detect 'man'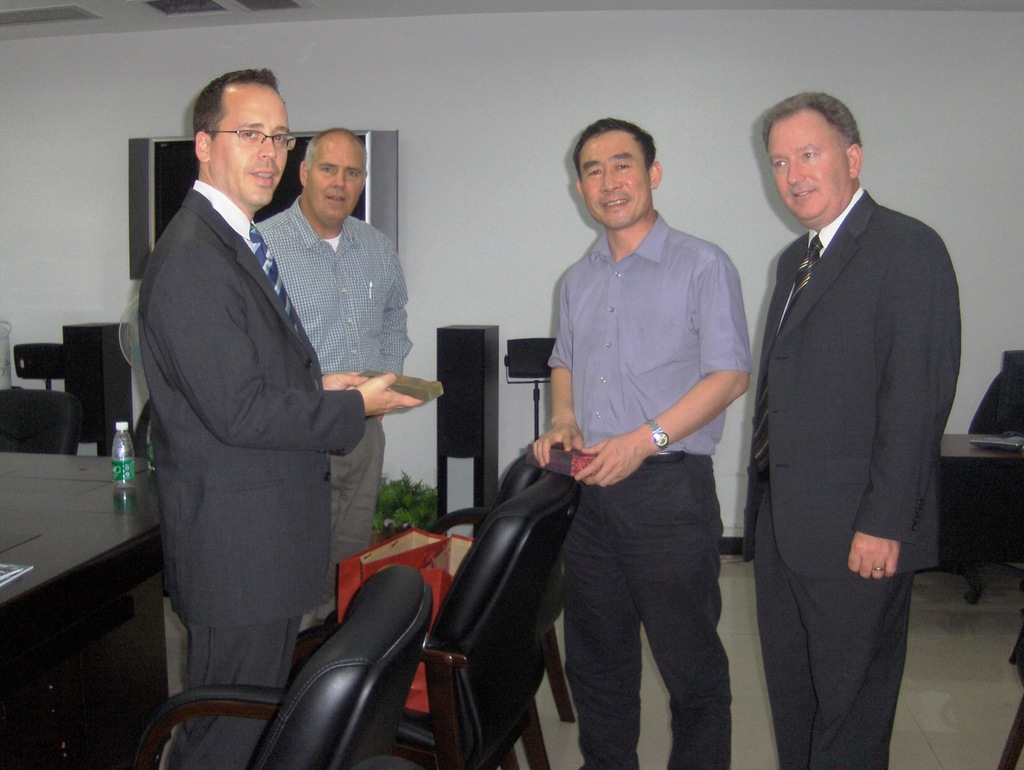
x1=533 y1=116 x2=753 y2=769
